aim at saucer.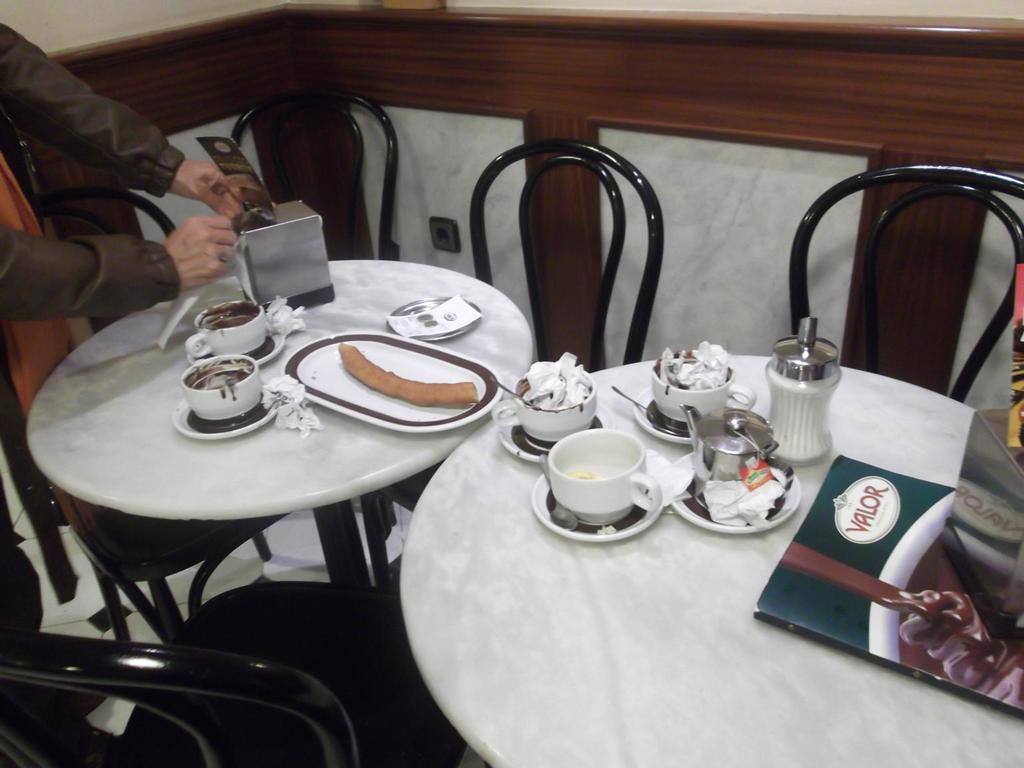
Aimed at (left=529, top=441, right=677, bottom=549).
